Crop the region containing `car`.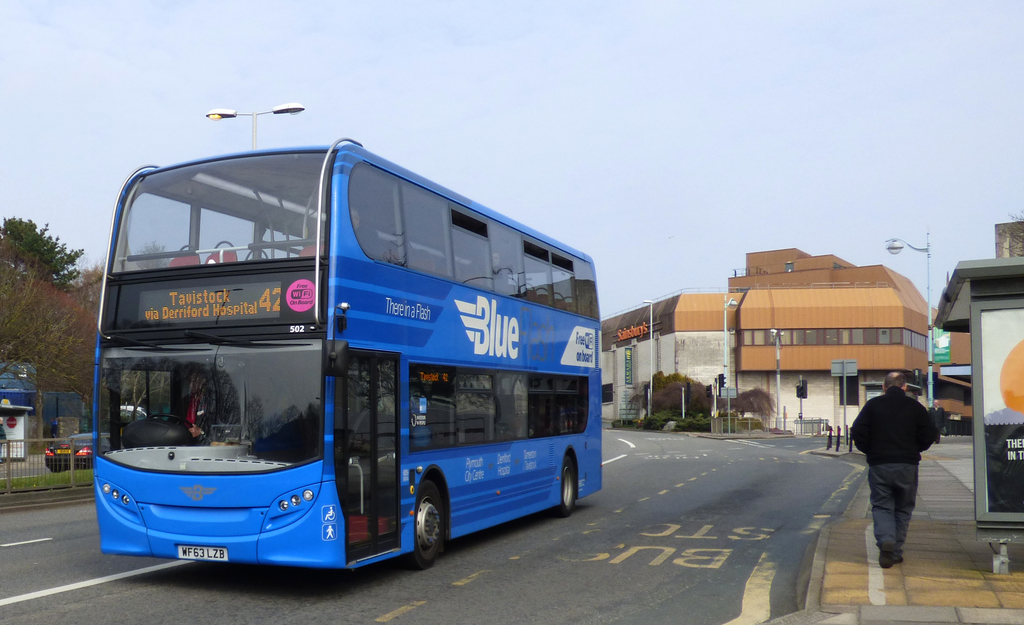
Crop region: 42/433/92/471.
